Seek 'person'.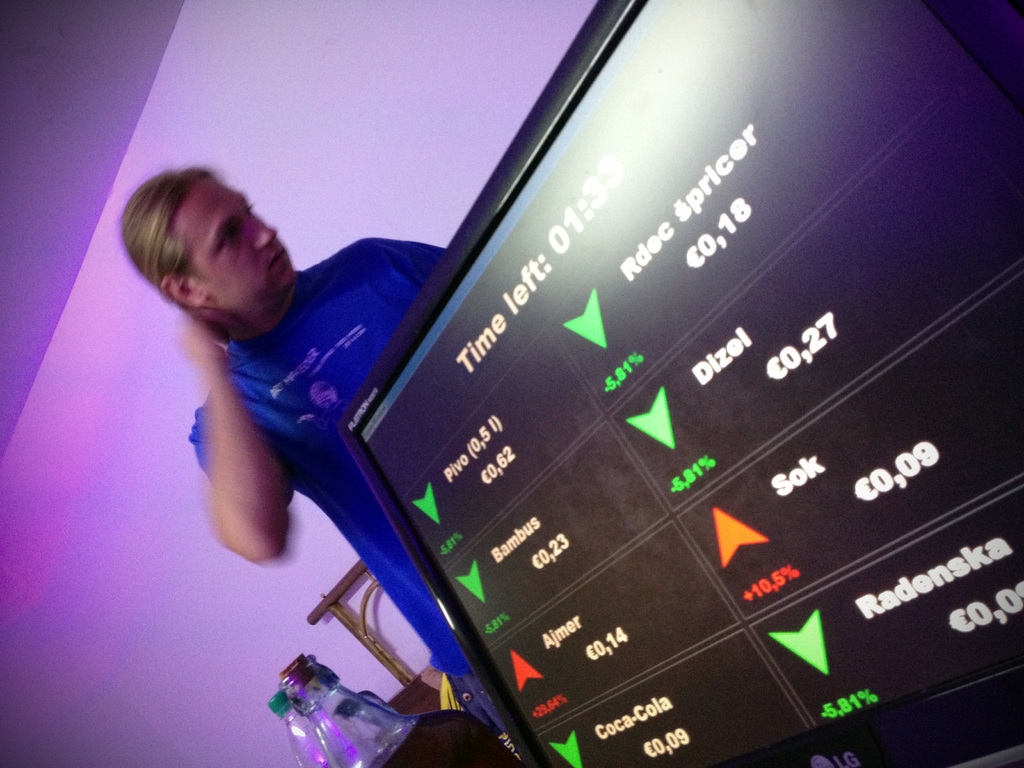
(119, 168, 520, 764).
